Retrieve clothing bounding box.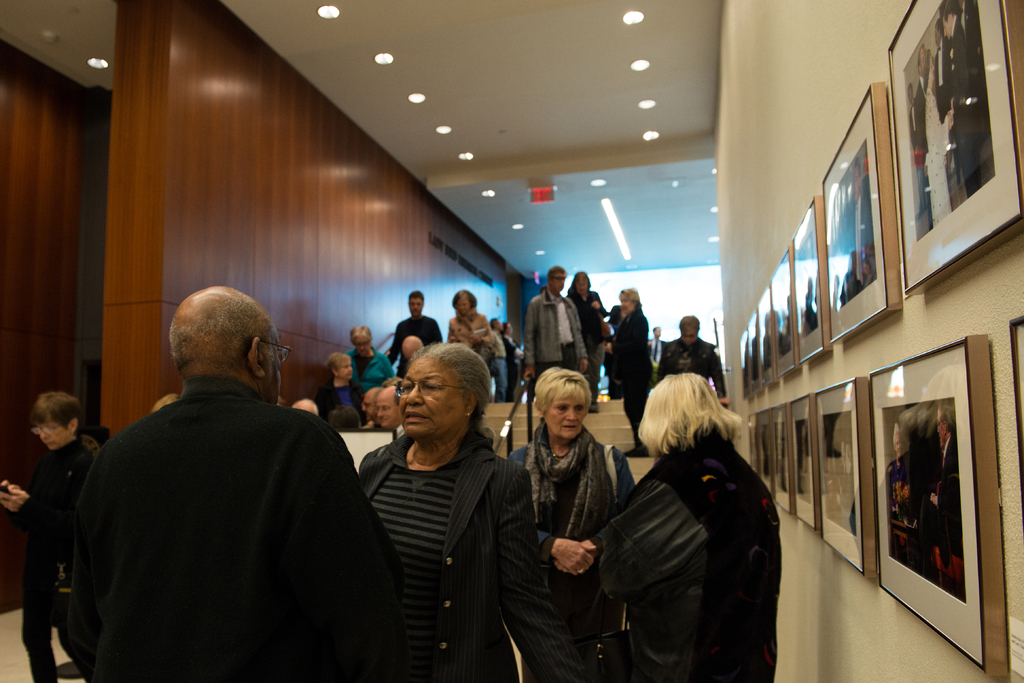
Bounding box: (604, 304, 655, 448).
